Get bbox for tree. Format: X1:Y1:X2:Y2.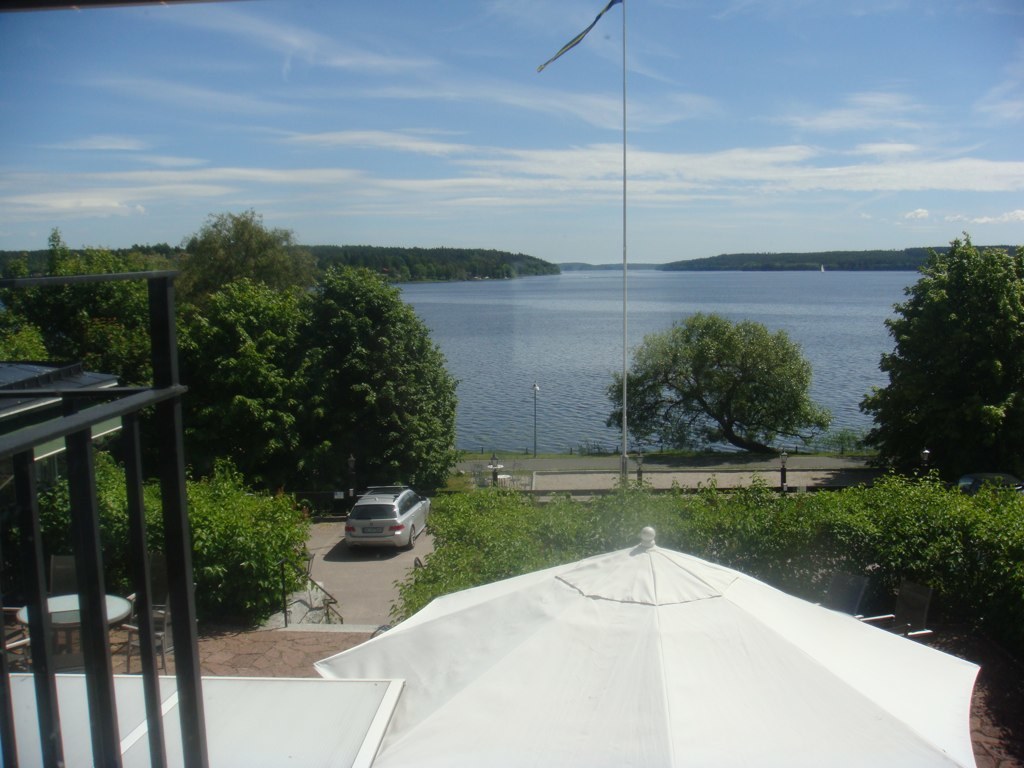
614:309:837:459.
